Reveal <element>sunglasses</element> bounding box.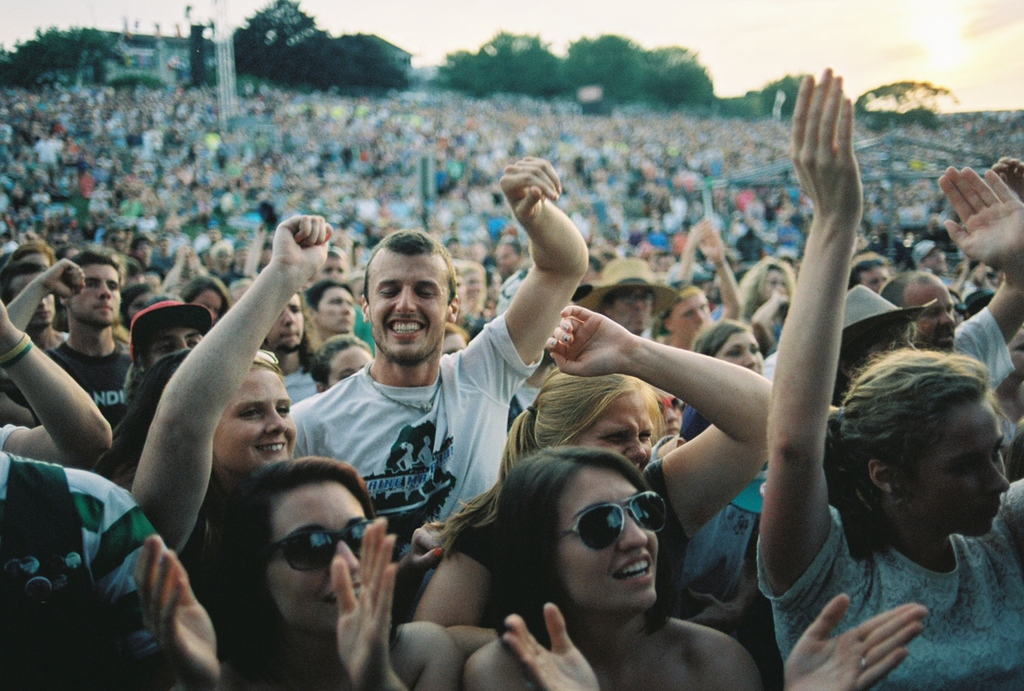
Revealed: <bbox>558, 489, 670, 552</bbox>.
